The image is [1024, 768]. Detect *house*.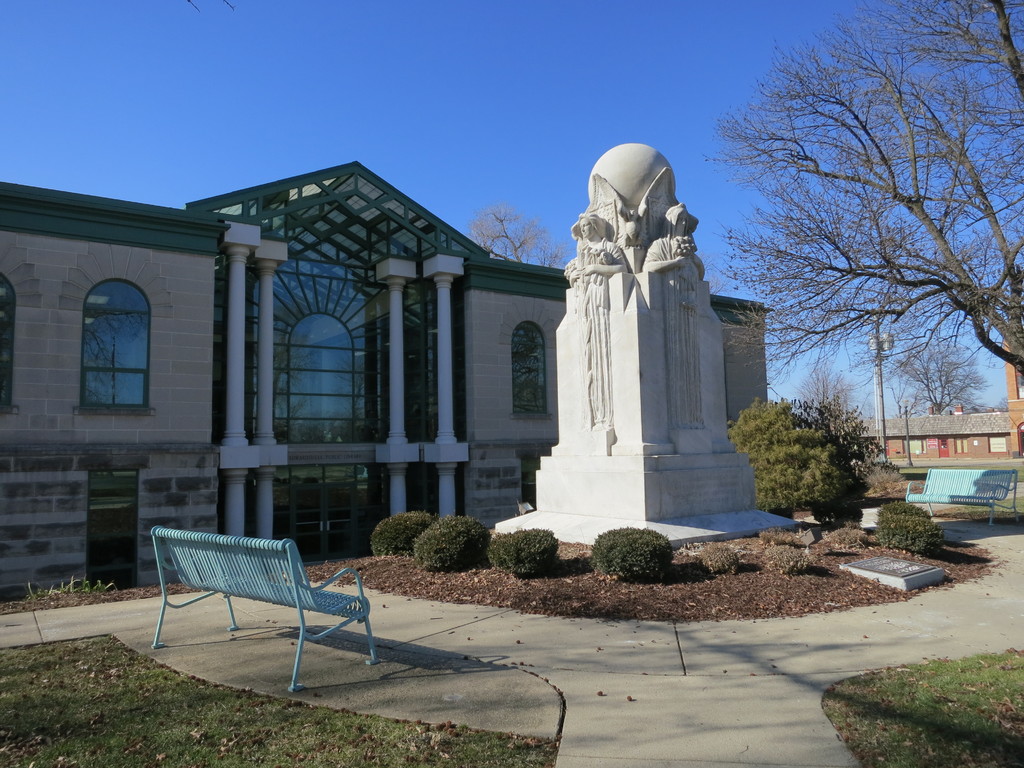
Detection: left=855, top=406, right=1011, bottom=463.
